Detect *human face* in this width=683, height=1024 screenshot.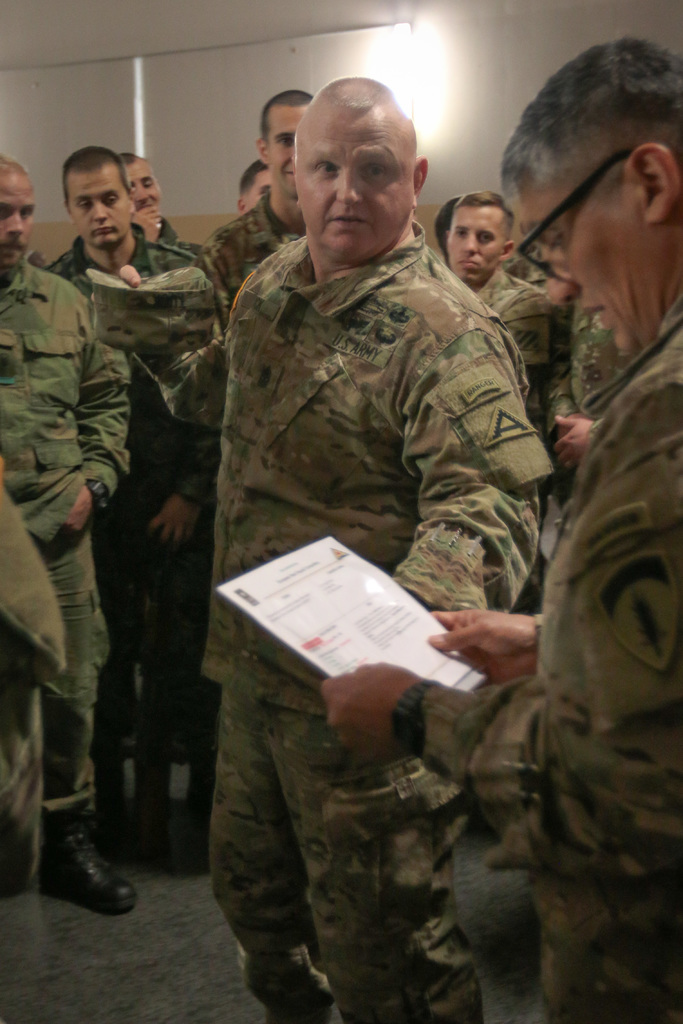
Detection: x1=70, y1=168, x2=135, y2=243.
